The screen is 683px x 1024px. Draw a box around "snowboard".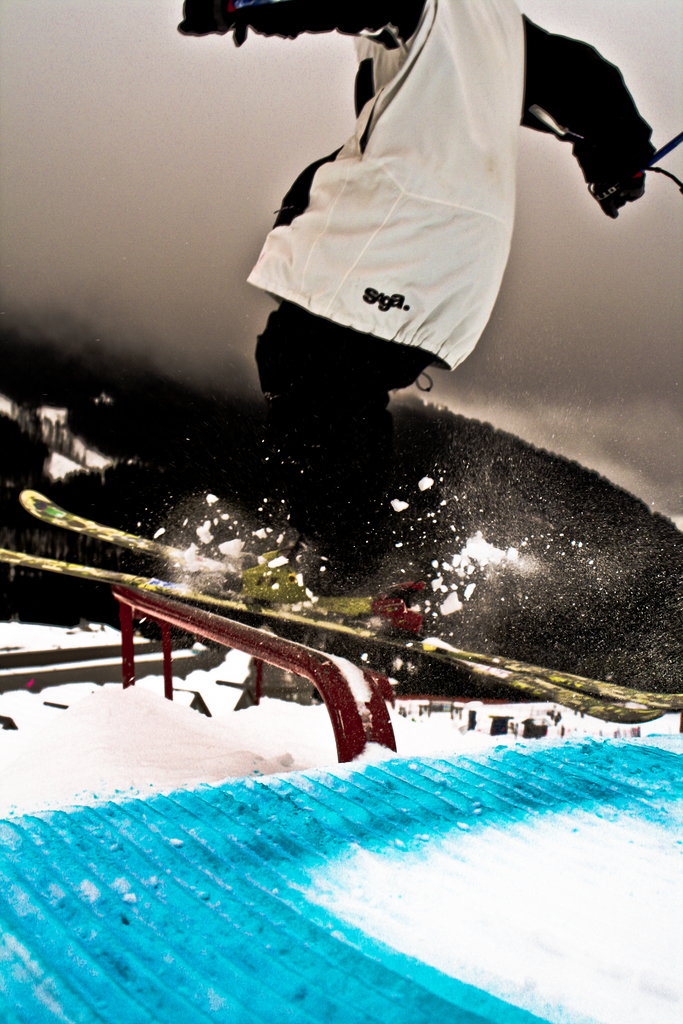
(0, 547, 663, 728).
